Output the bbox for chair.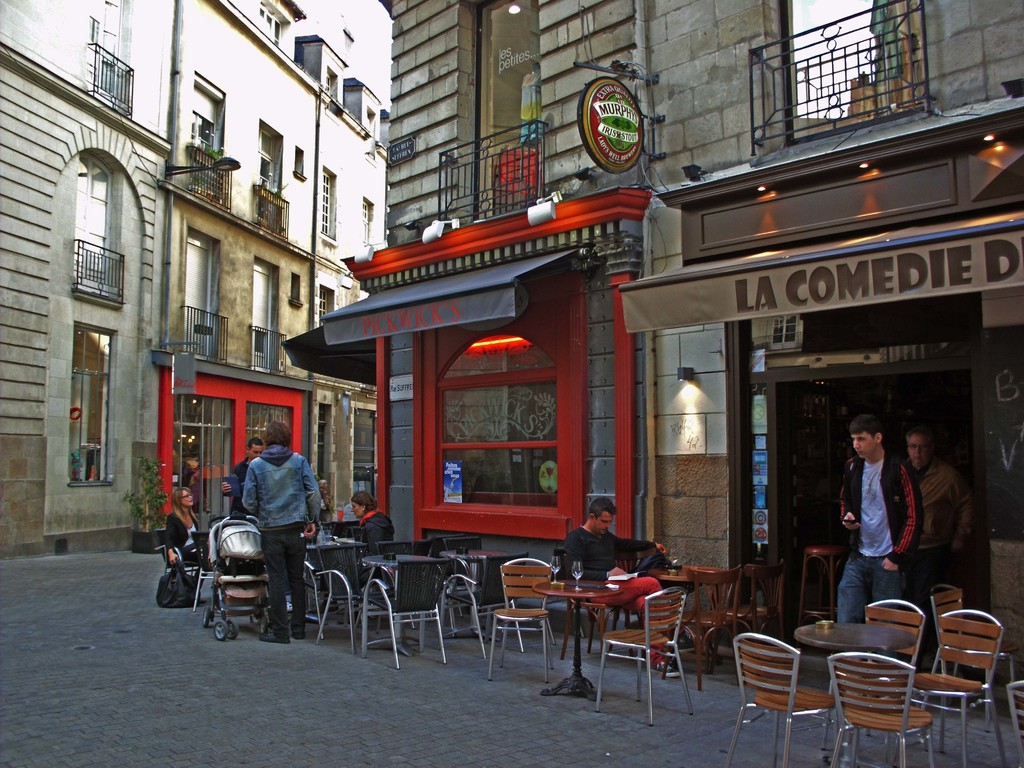
bbox(730, 627, 840, 767).
